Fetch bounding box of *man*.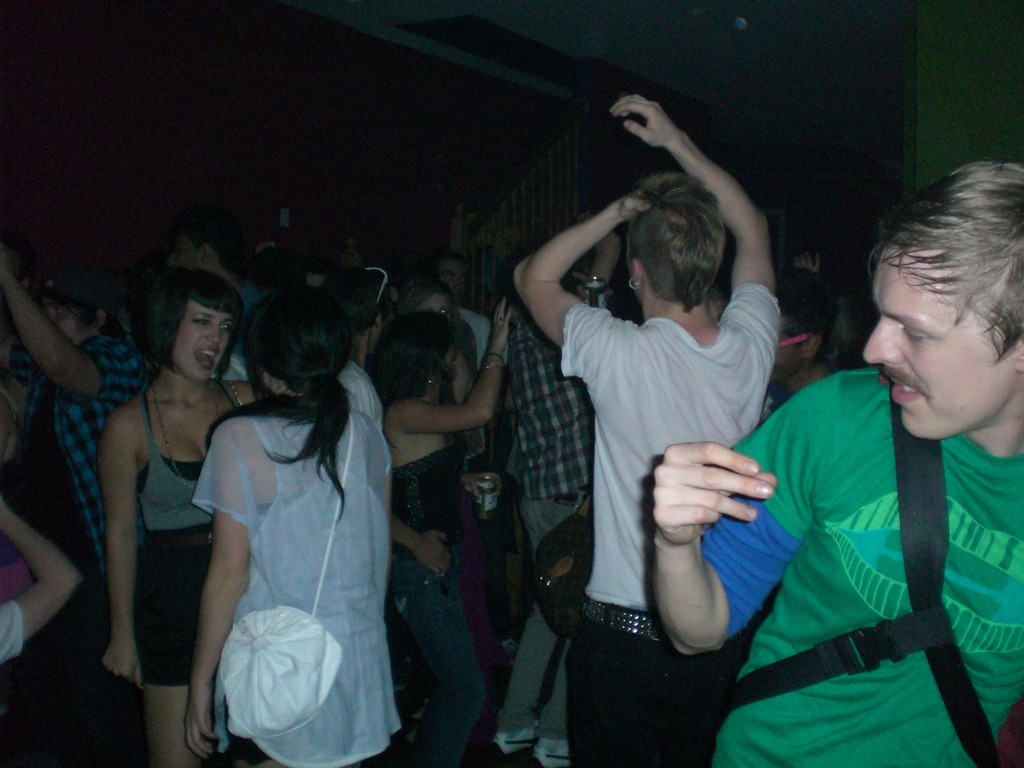
Bbox: 513/93/773/767.
